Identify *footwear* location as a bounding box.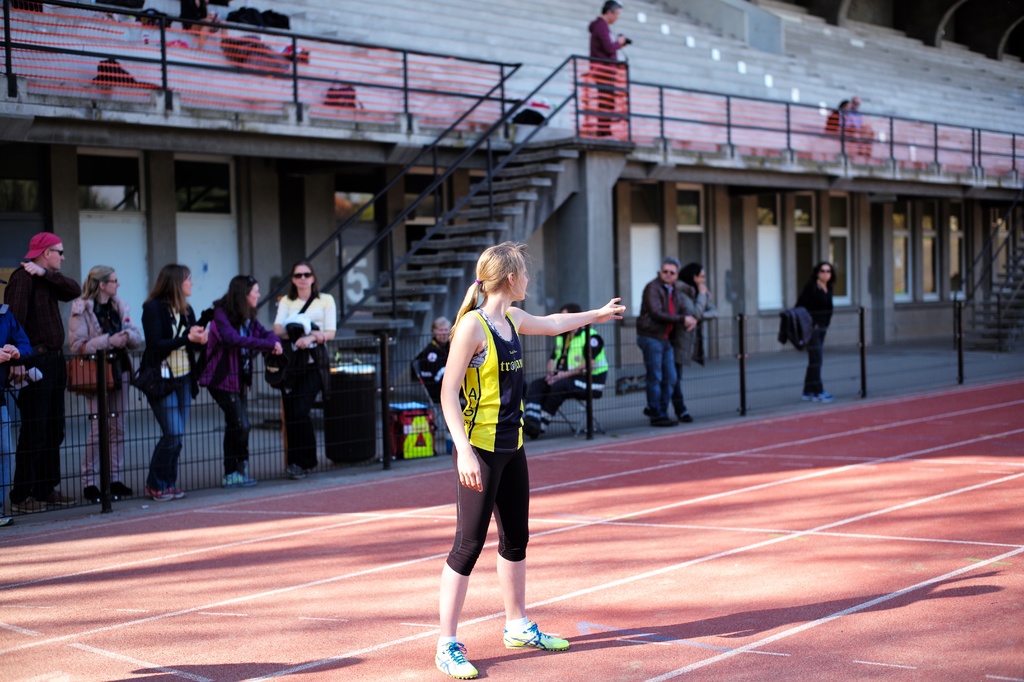
left=166, top=485, right=181, bottom=501.
